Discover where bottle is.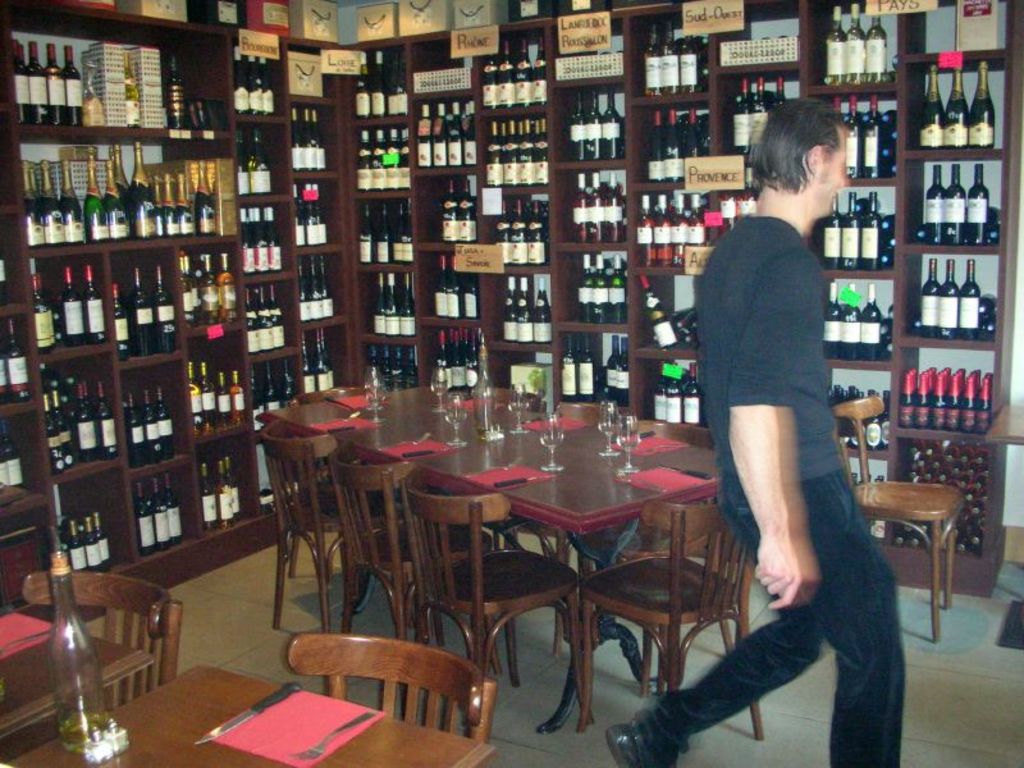
Discovered at [left=588, top=243, right=605, bottom=314].
